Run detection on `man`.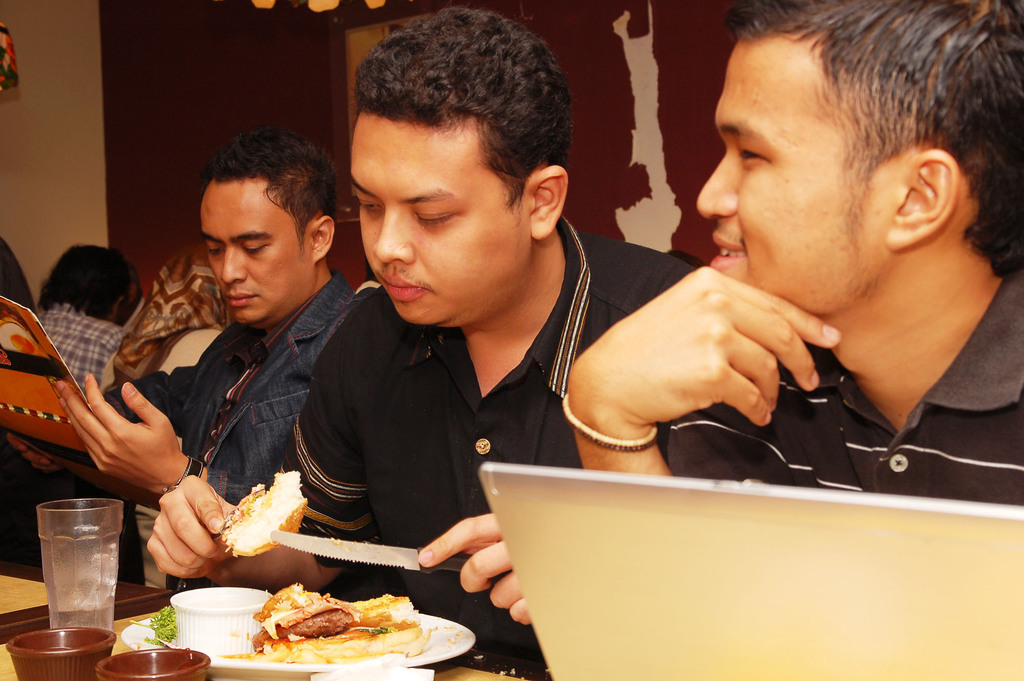
Result: (x1=493, y1=10, x2=1017, y2=581).
